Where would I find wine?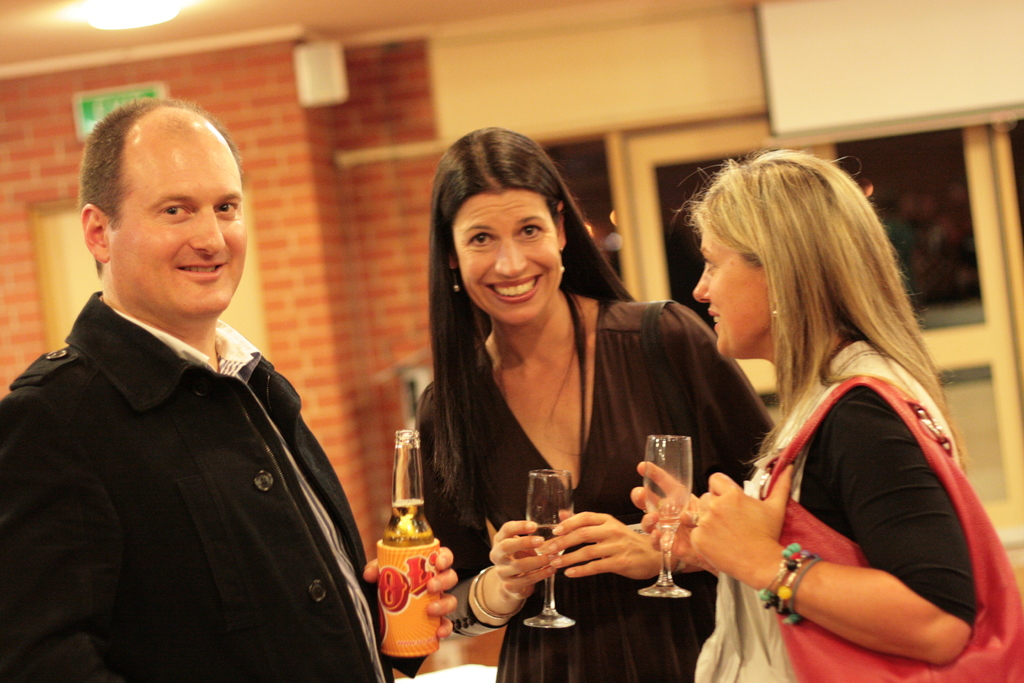
At <bbox>529, 523, 568, 559</bbox>.
